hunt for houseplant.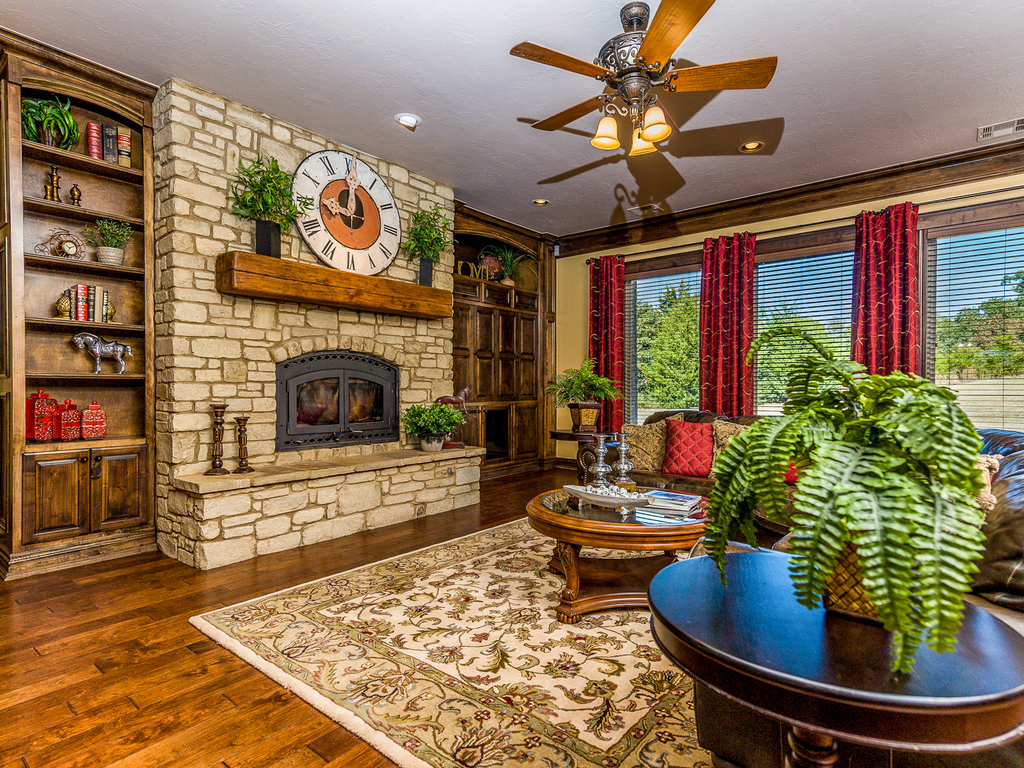
Hunted down at 407/397/462/450.
